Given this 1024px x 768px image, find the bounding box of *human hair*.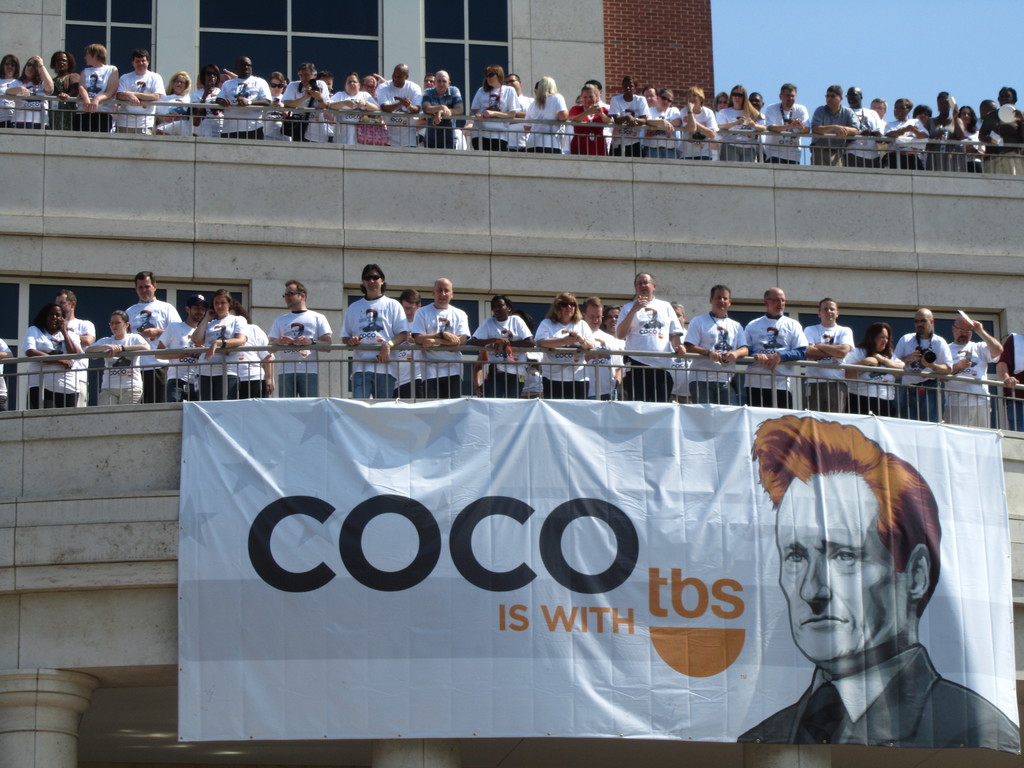
{"left": 709, "top": 283, "right": 732, "bottom": 298}.
